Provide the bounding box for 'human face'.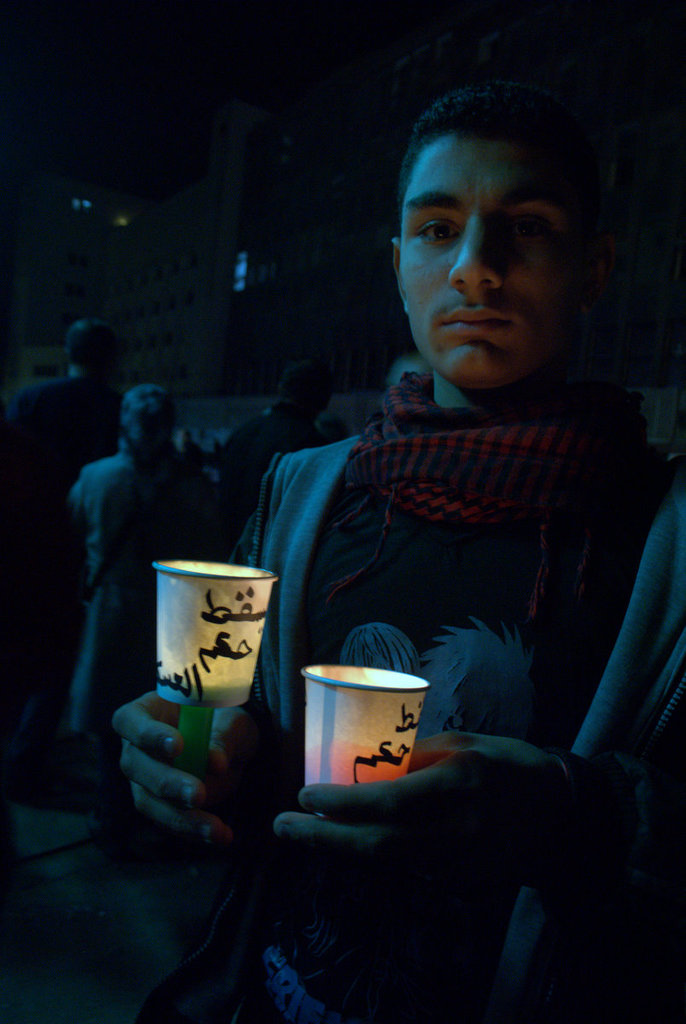
crop(392, 109, 608, 378).
